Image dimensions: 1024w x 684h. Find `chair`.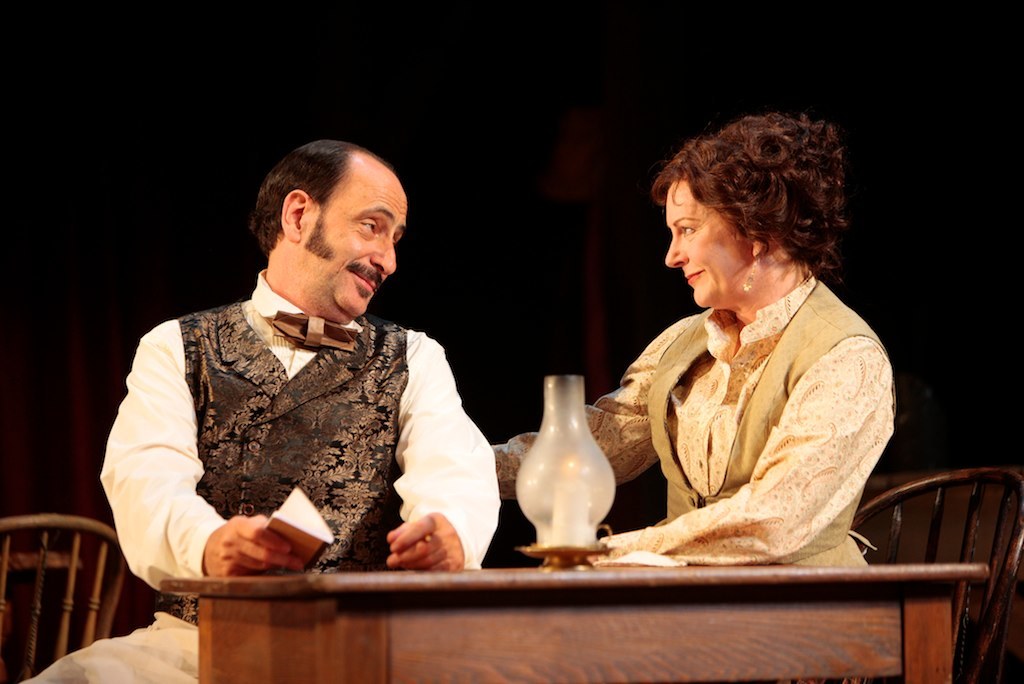
0/512/126/682.
